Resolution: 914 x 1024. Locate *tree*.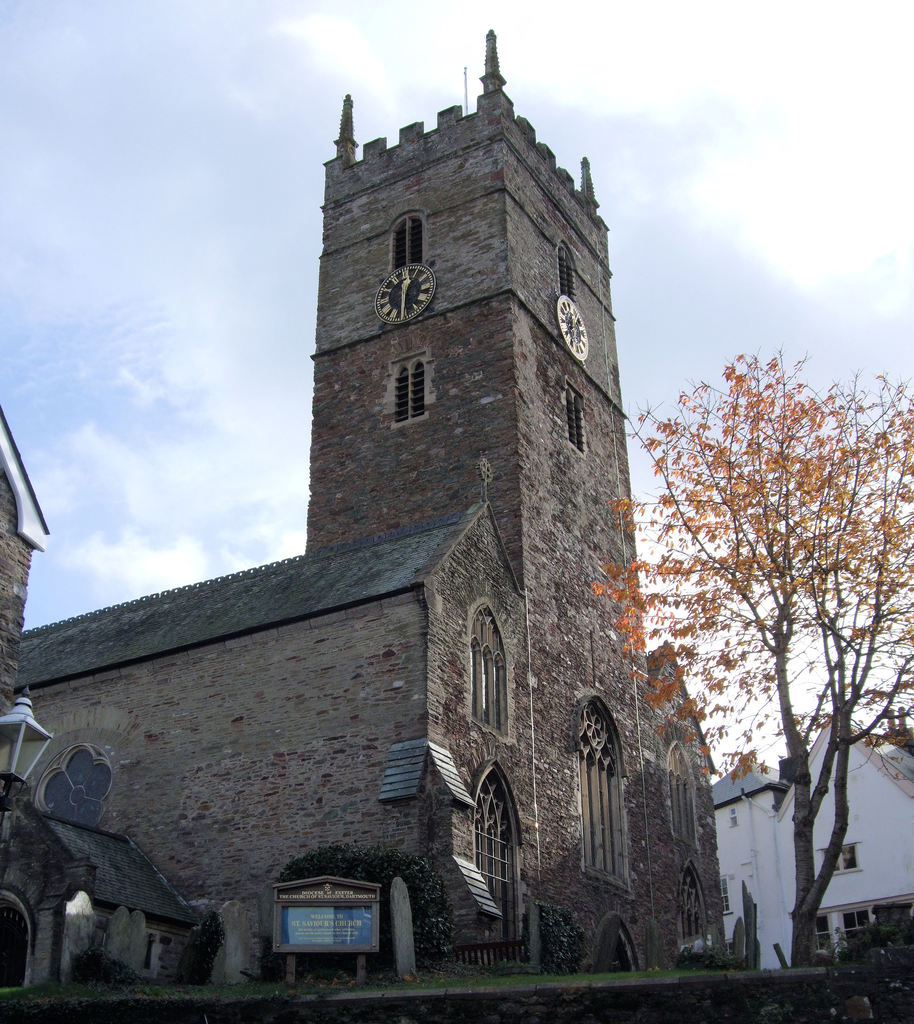
590/351/913/968.
